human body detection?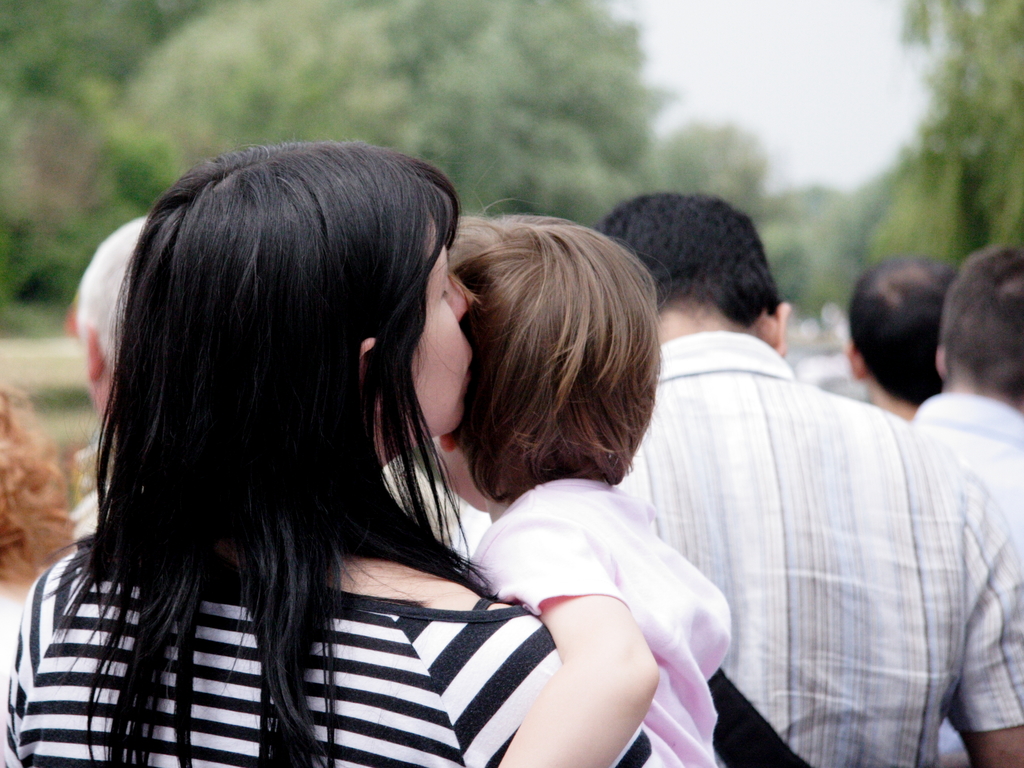
910/398/1023/595
